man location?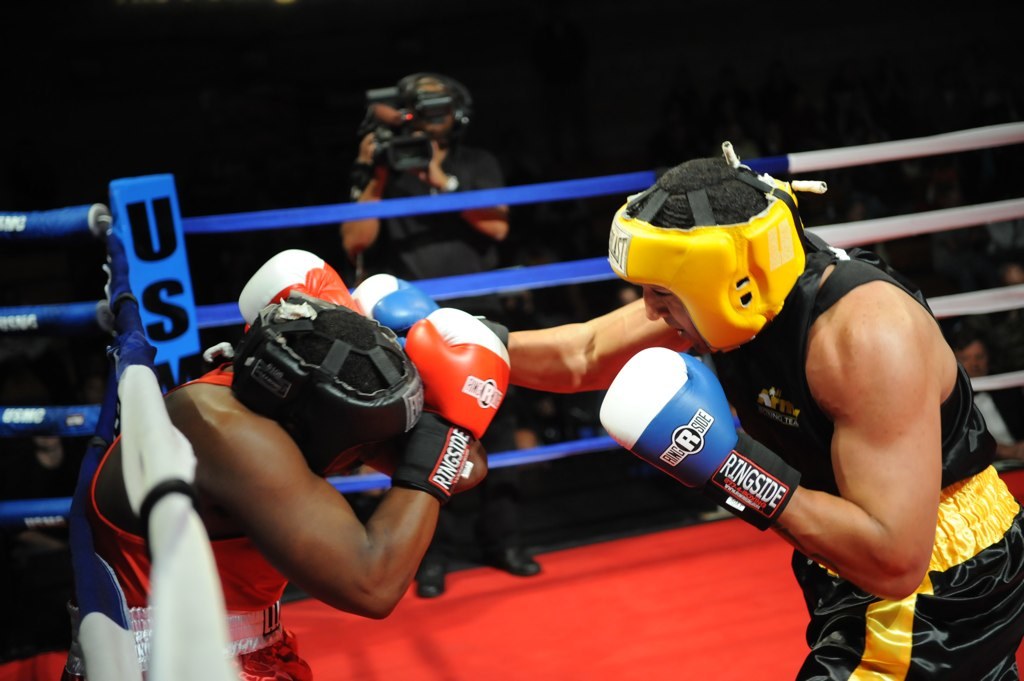
crop(339, 79, 537, 598)
